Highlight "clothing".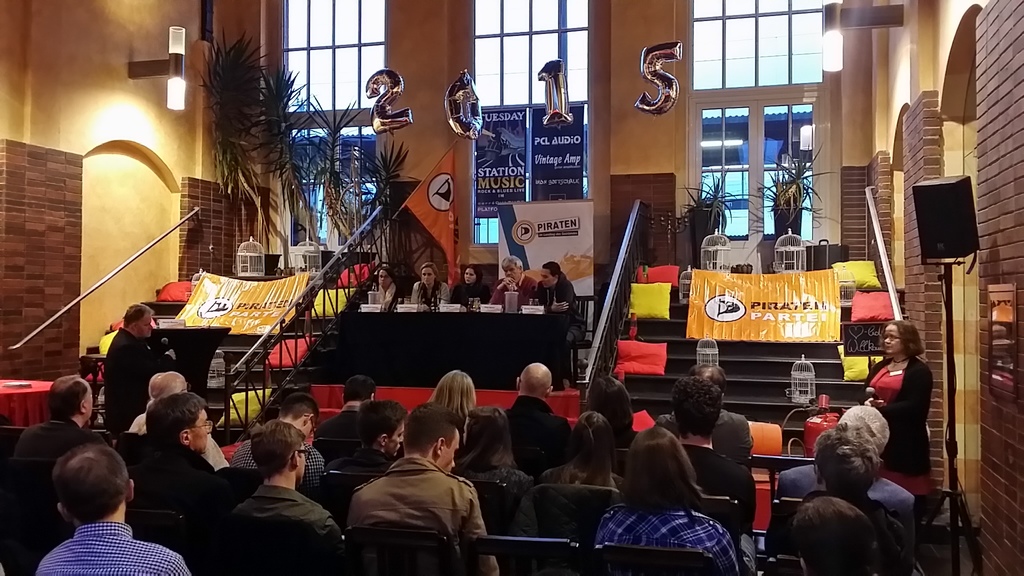
Highlighted region: <box>447,283,493,313</box>.
